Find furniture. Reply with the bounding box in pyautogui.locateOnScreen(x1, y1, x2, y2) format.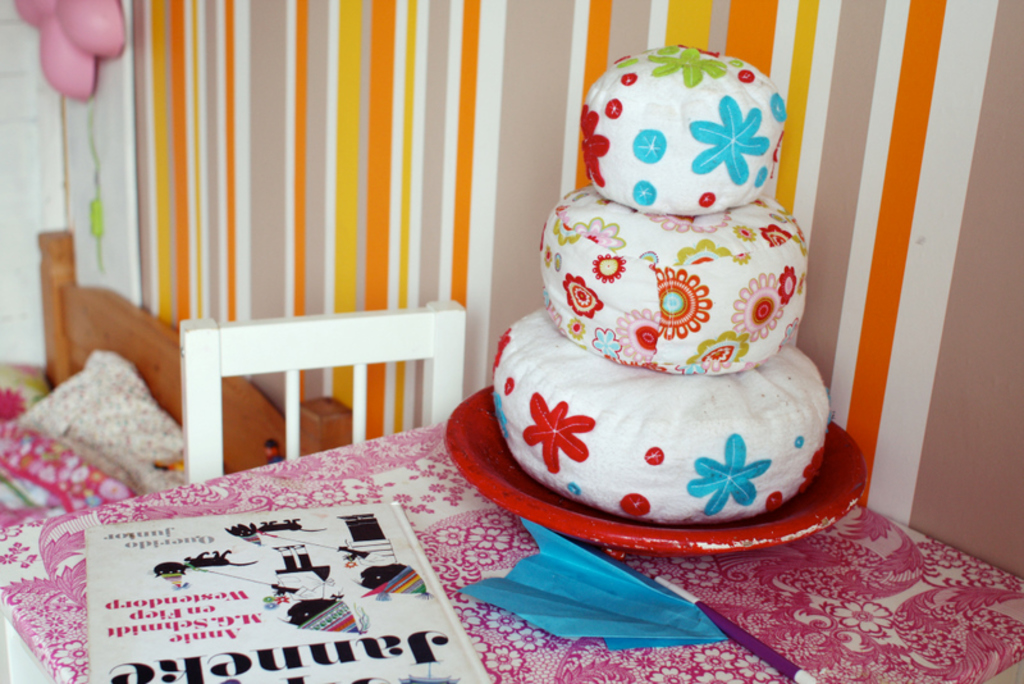
pyautogui.locateOnScreen(0, 419, 1023, 683).
